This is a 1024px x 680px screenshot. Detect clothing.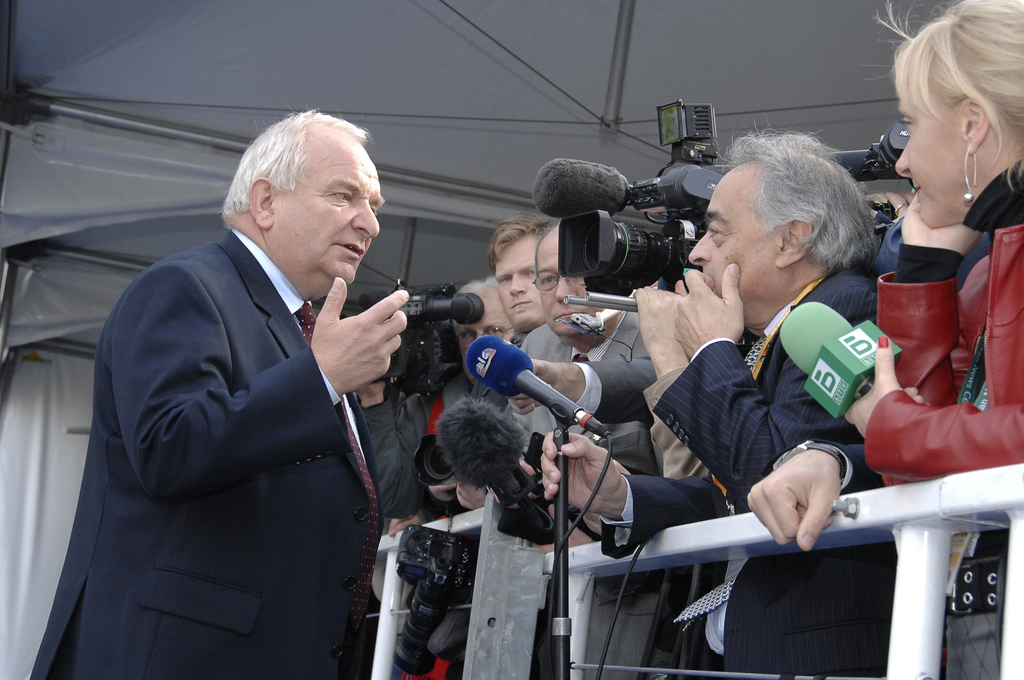
l=40, t=193, r=420, b=677.
